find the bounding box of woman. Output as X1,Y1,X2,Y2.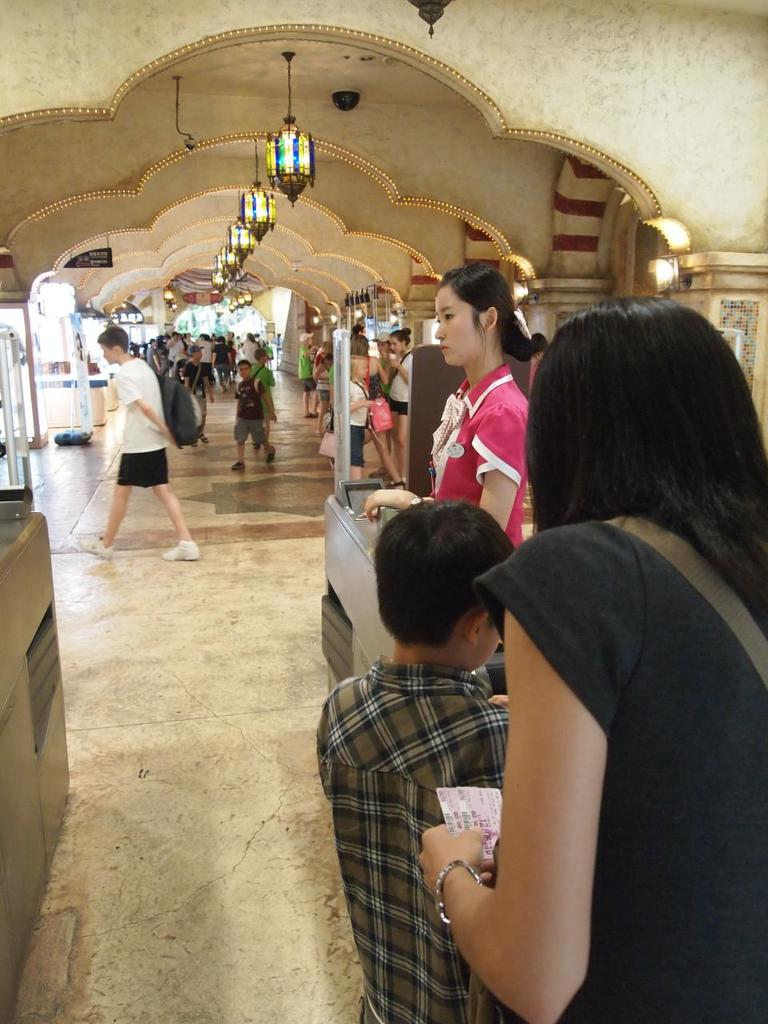
406,339,736,1016.
